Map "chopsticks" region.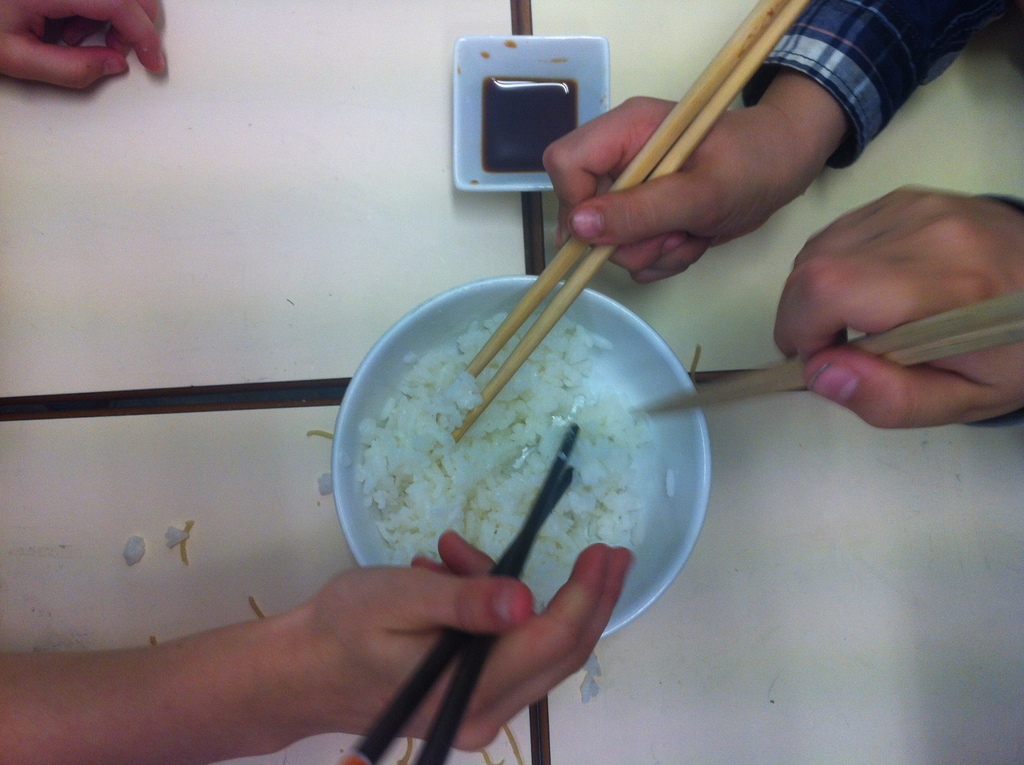
Mapped to Rect(453, 26, 823, 396).
